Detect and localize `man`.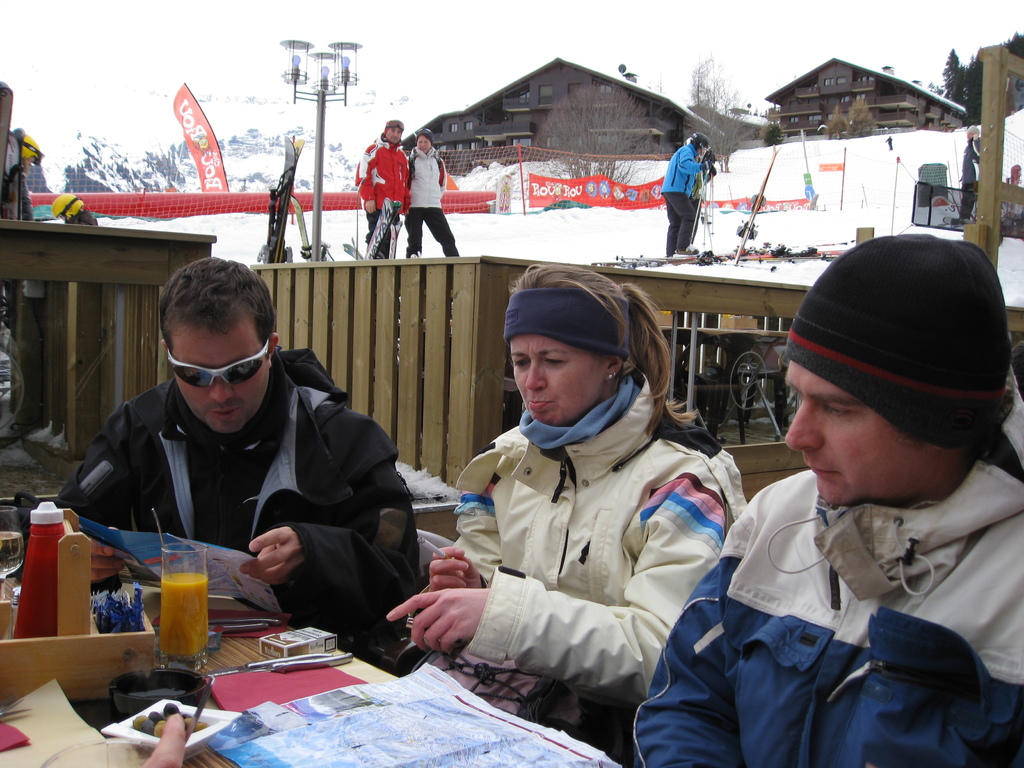
Localized at region(406, 128, 461, 257).
